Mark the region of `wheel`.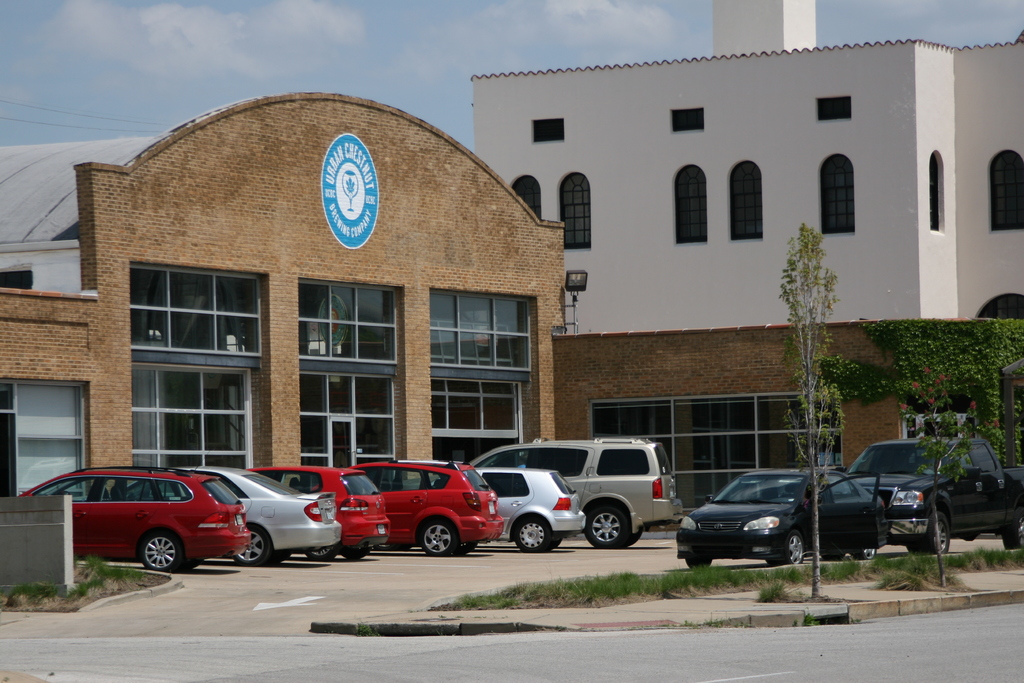
Region: bbox=(584, 504, 632, 547).
